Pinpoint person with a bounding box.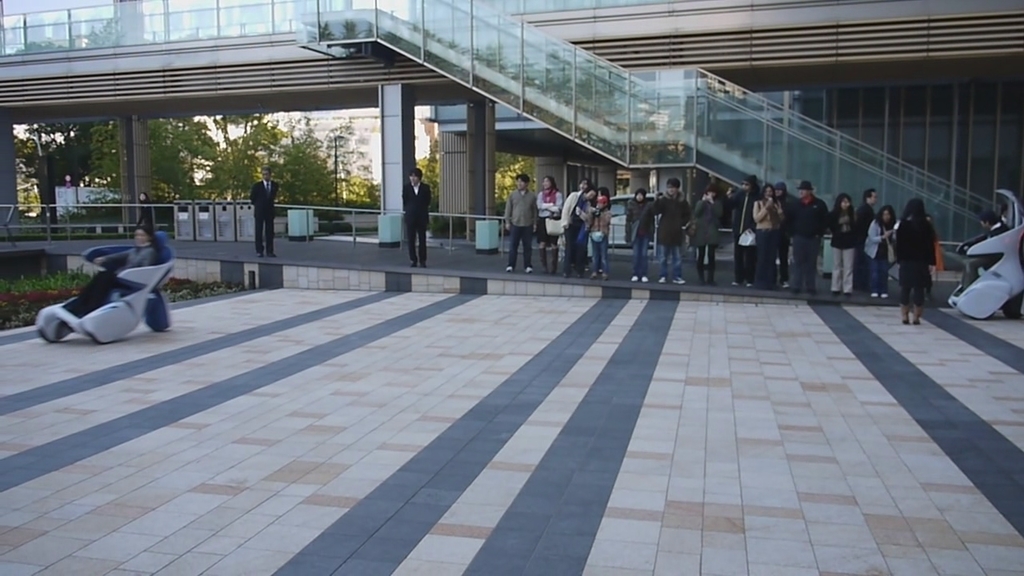
502/174/537/274.
